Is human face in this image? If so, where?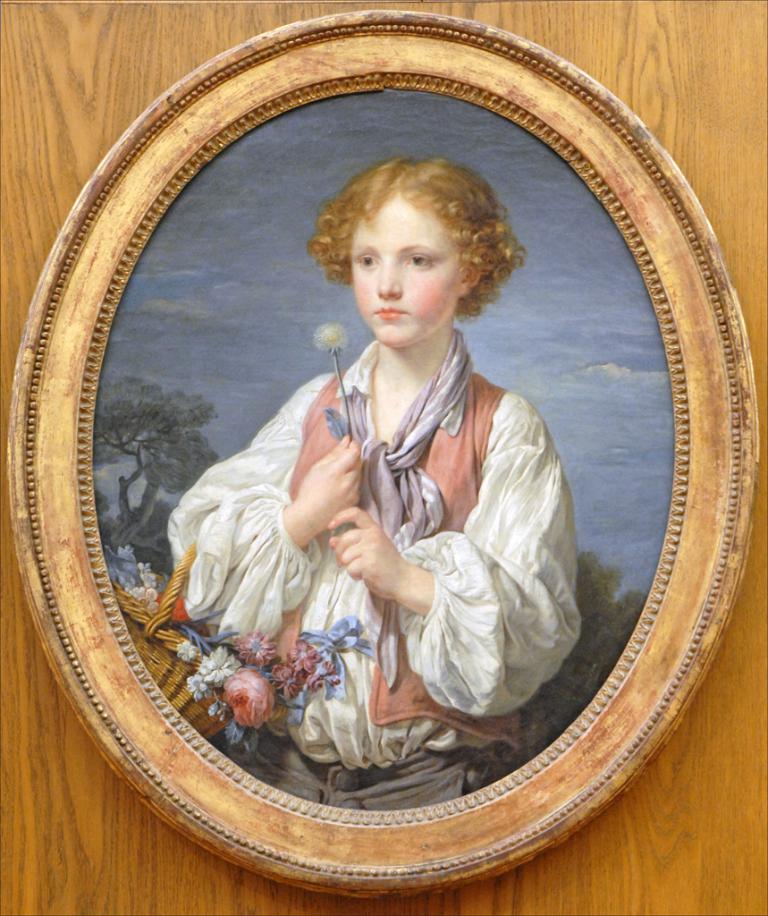
Yes, at bbox=(351, 190, 462, 352).
